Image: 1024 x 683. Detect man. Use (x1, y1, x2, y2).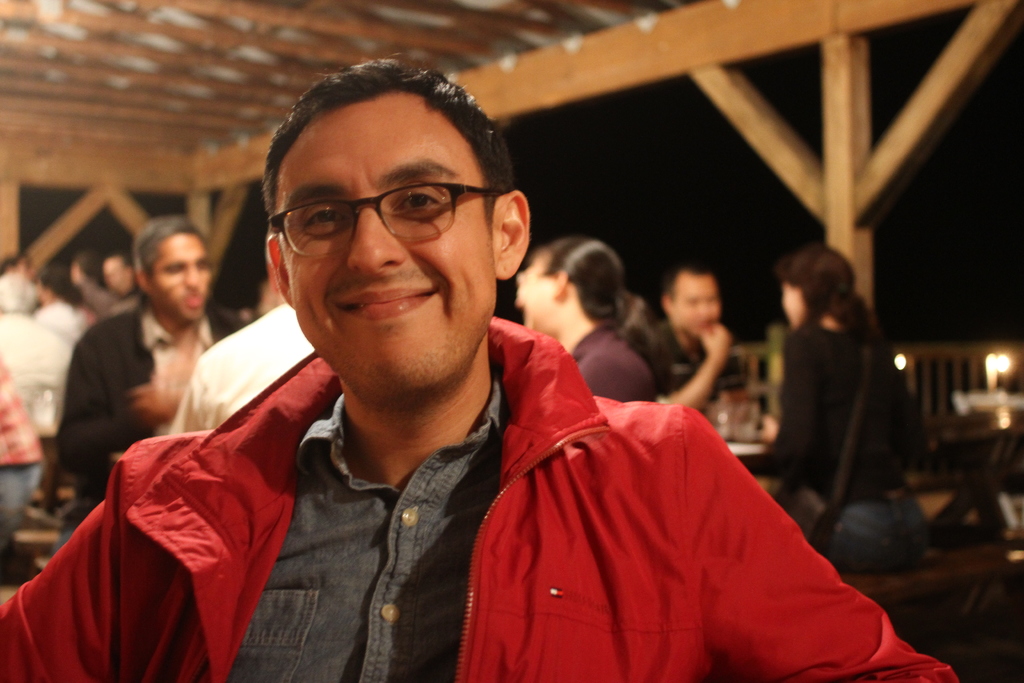
(612, 270, 746, 426).
